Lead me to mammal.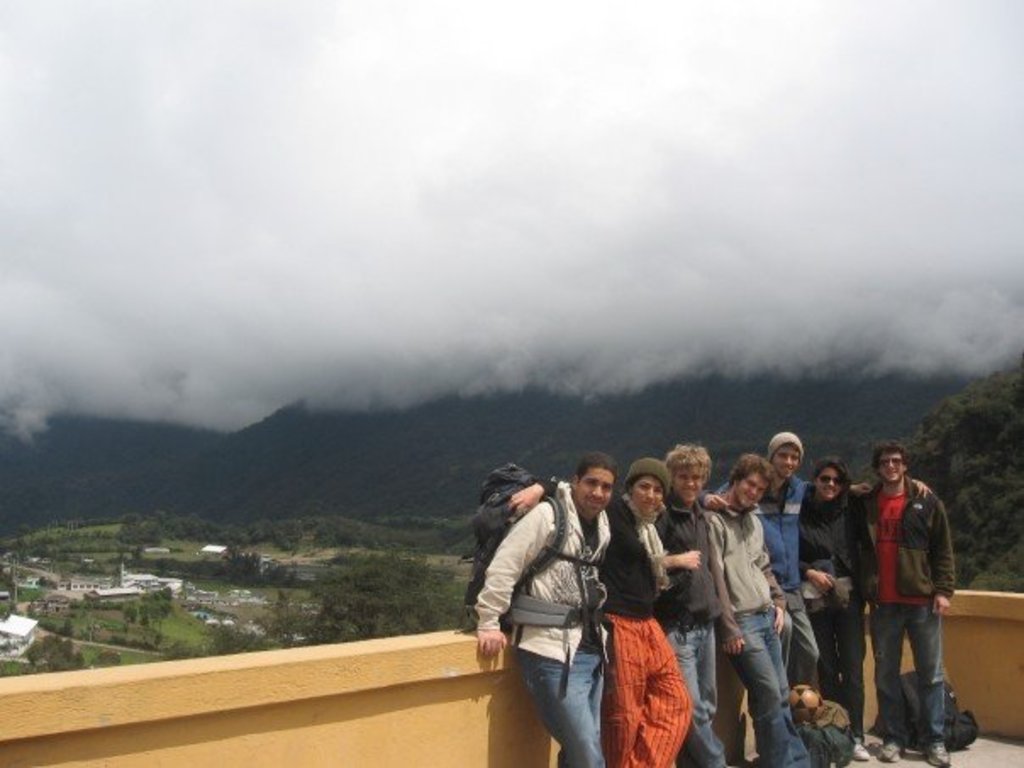
Lead to [707,431,877,698].
